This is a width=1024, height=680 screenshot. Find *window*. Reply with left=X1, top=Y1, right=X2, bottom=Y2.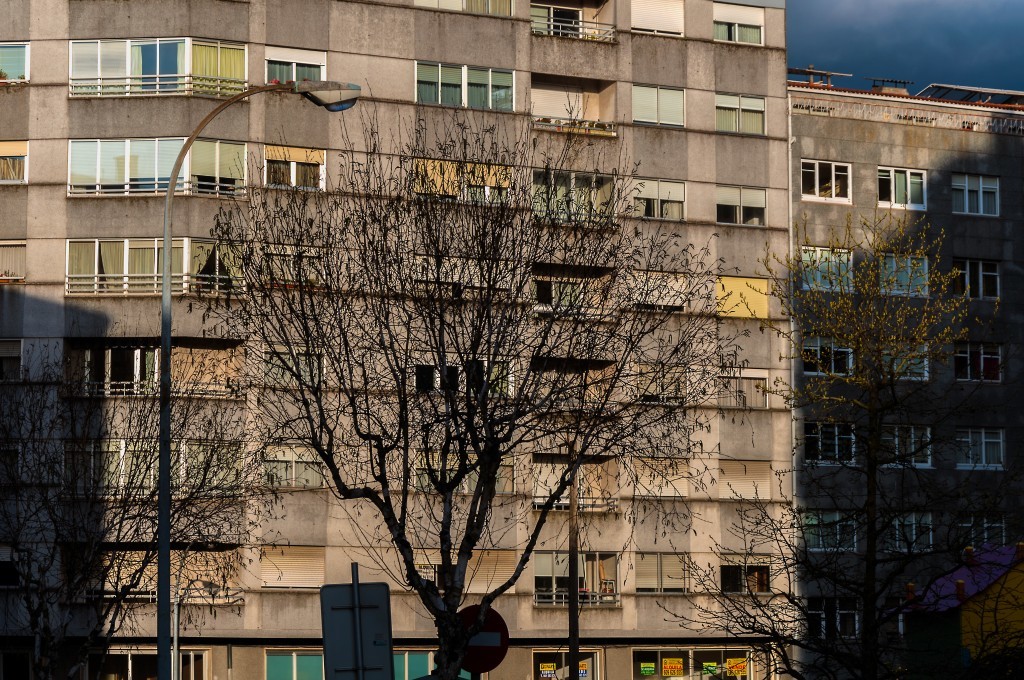
left=408, top=549, right=519, bottom=600.
